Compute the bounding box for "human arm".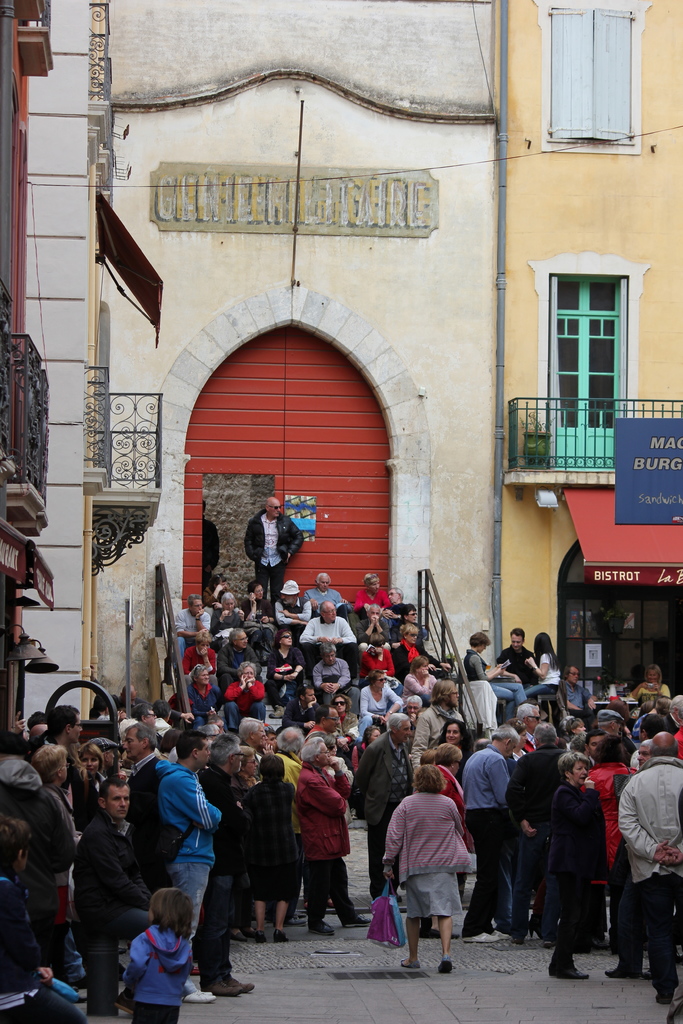
<box>203,582,222,609</box>.
